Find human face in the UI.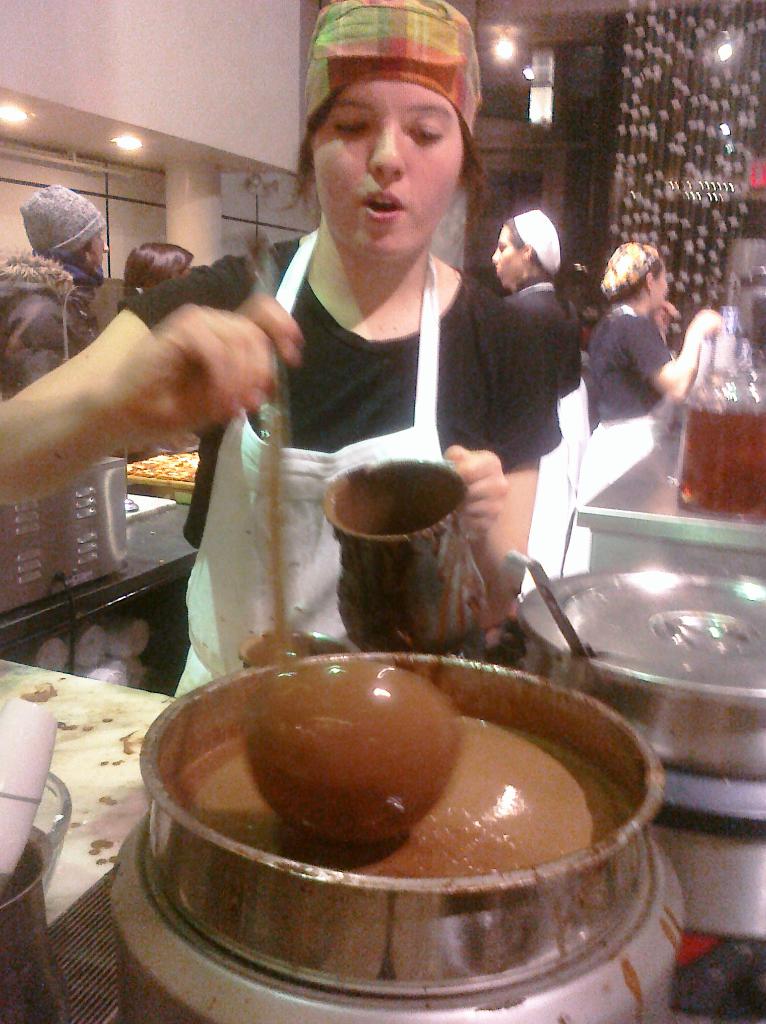
UI element at {"x1": 85, "y1": 232, "x2": 110, "y2": 267}.
